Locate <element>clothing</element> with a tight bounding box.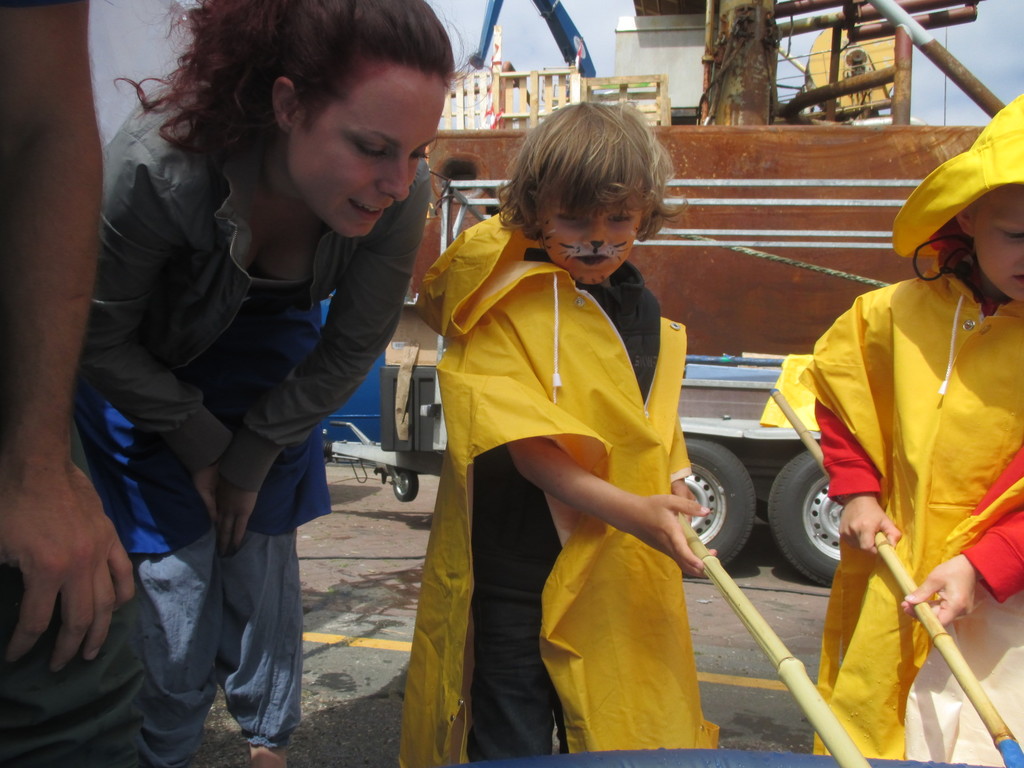
bbox=(799, 93, 1023, 767).
